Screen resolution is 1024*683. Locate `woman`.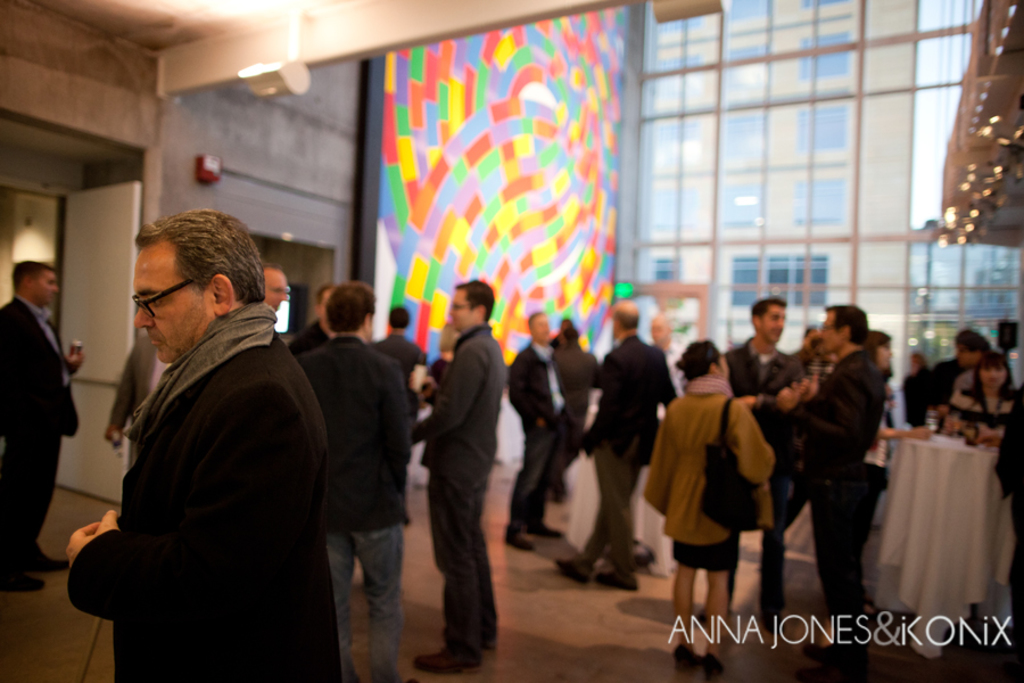
bbox(943, 352, 1017, 445).
